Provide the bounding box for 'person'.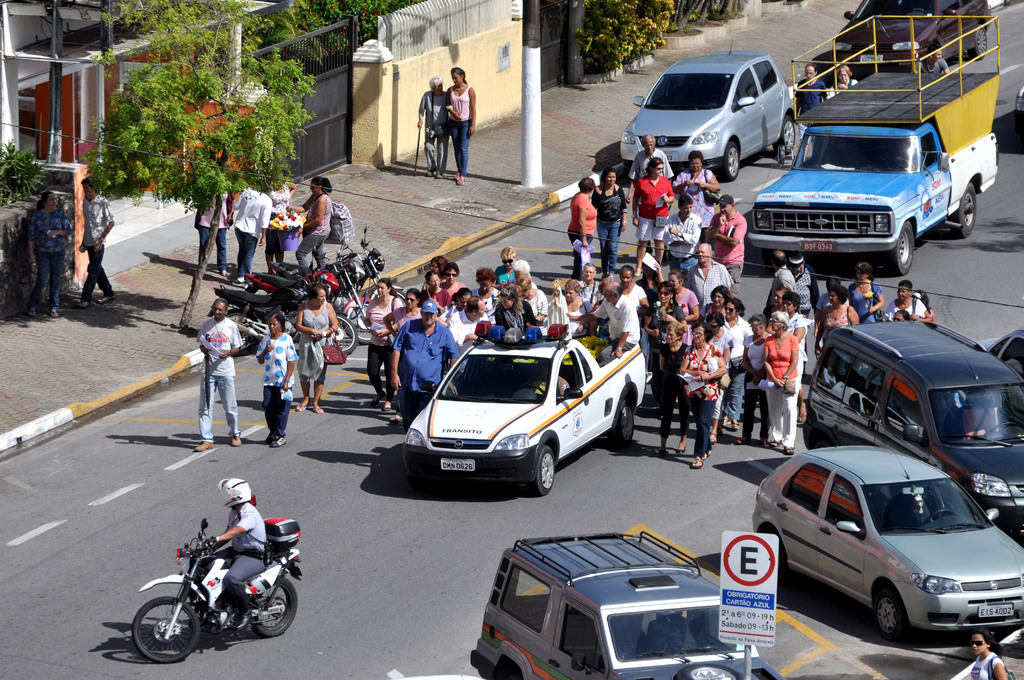
448/291/492/345.
